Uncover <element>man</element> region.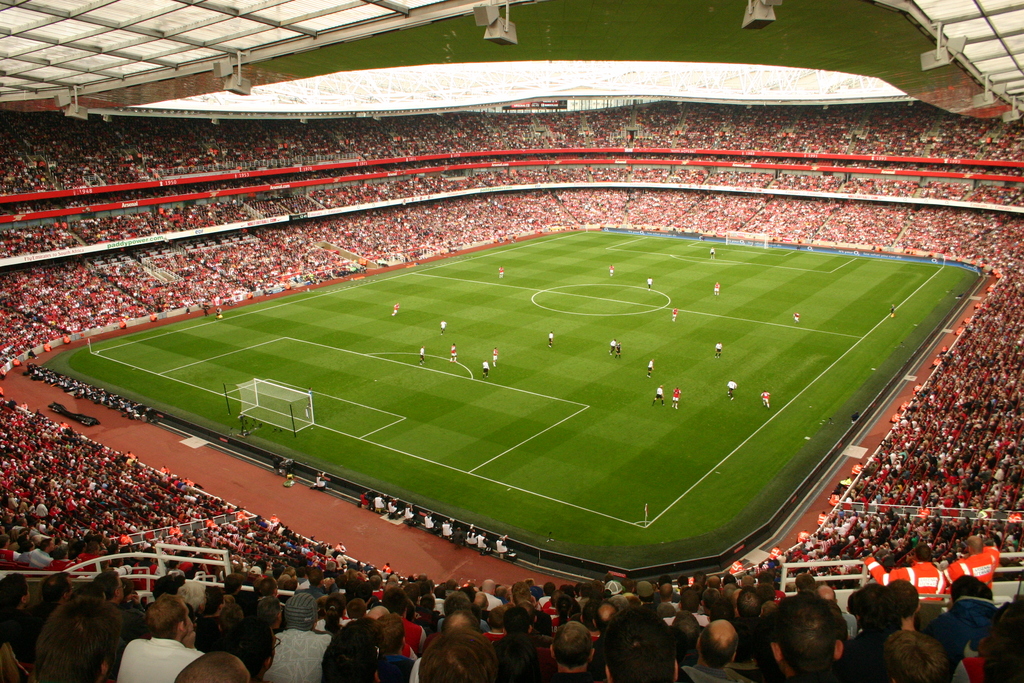
Uncovered: {"x1": 653, "y1": 383, "x2": 669, "y2": 407}.
